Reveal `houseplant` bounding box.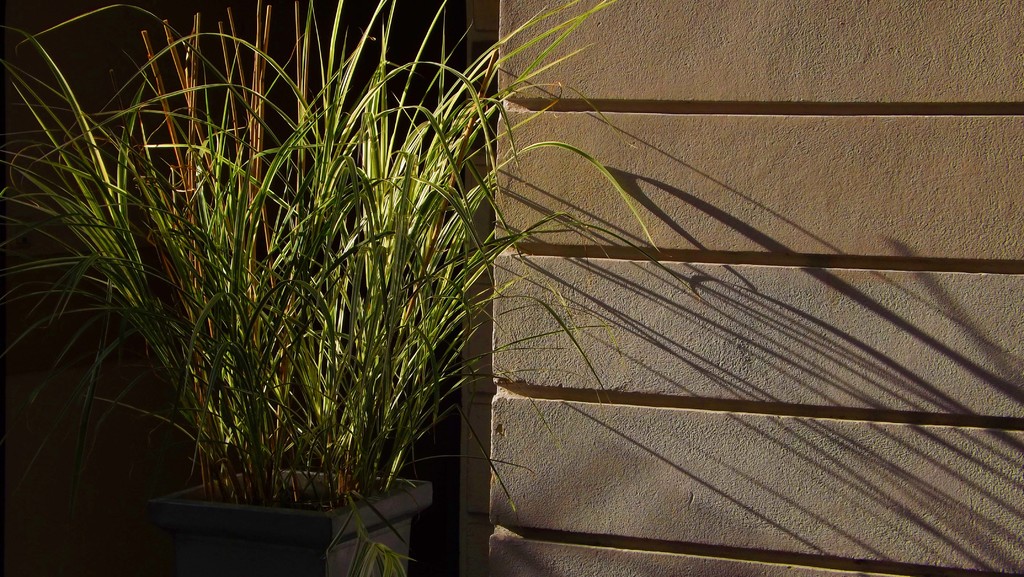
Revealed: (0, 0, 703, 576).
